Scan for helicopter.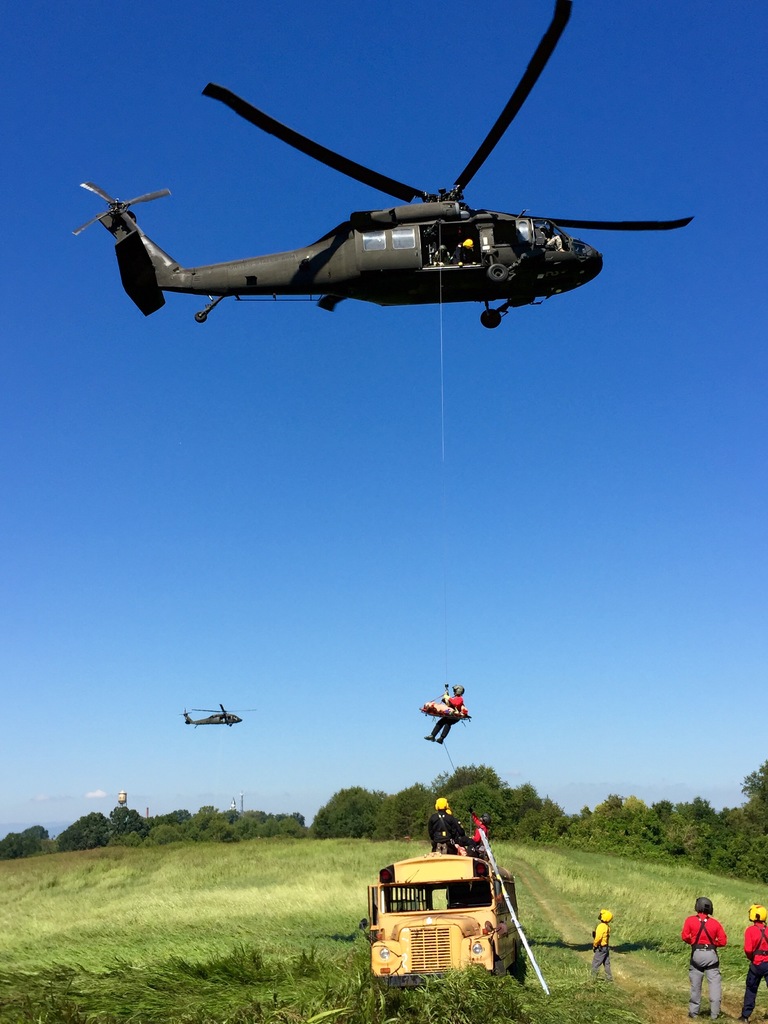
Scan result: (x1=181, y1=703, x2=258, y2=729).
